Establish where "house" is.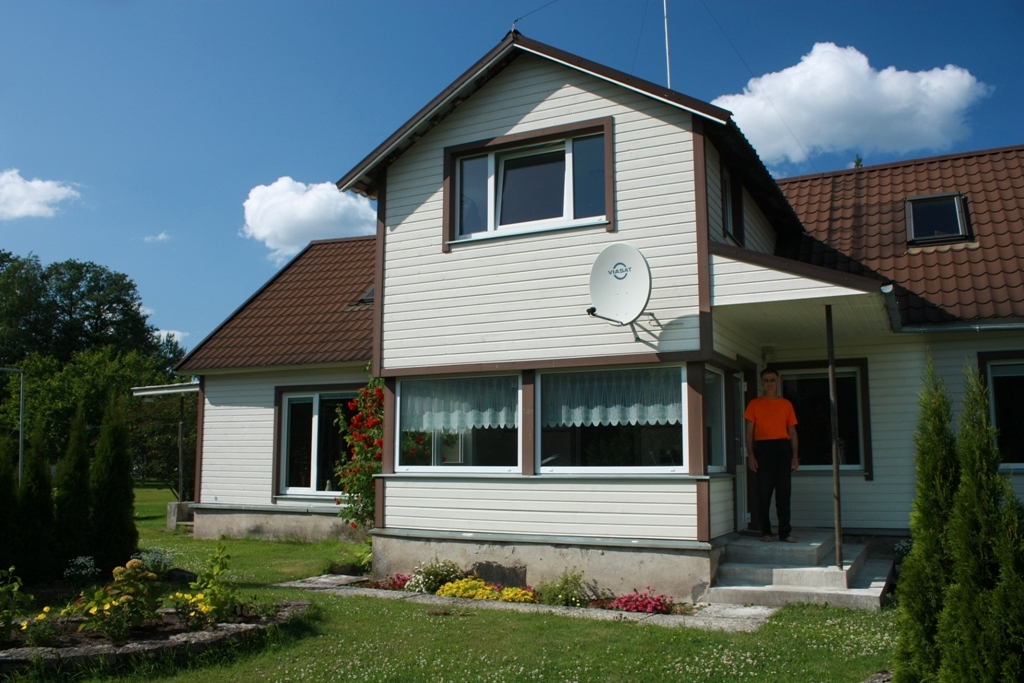
Established at <box>180,0,1023,550</box>.
